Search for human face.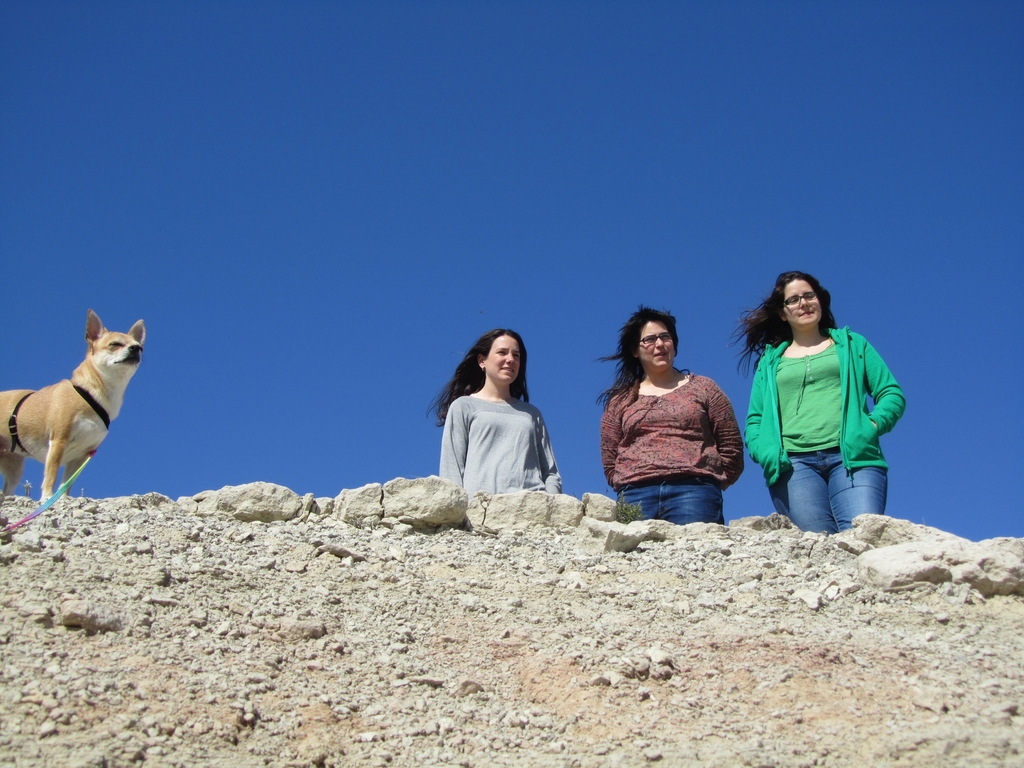
Found at <bbox>786, 282, 828, 337</bbox>.
